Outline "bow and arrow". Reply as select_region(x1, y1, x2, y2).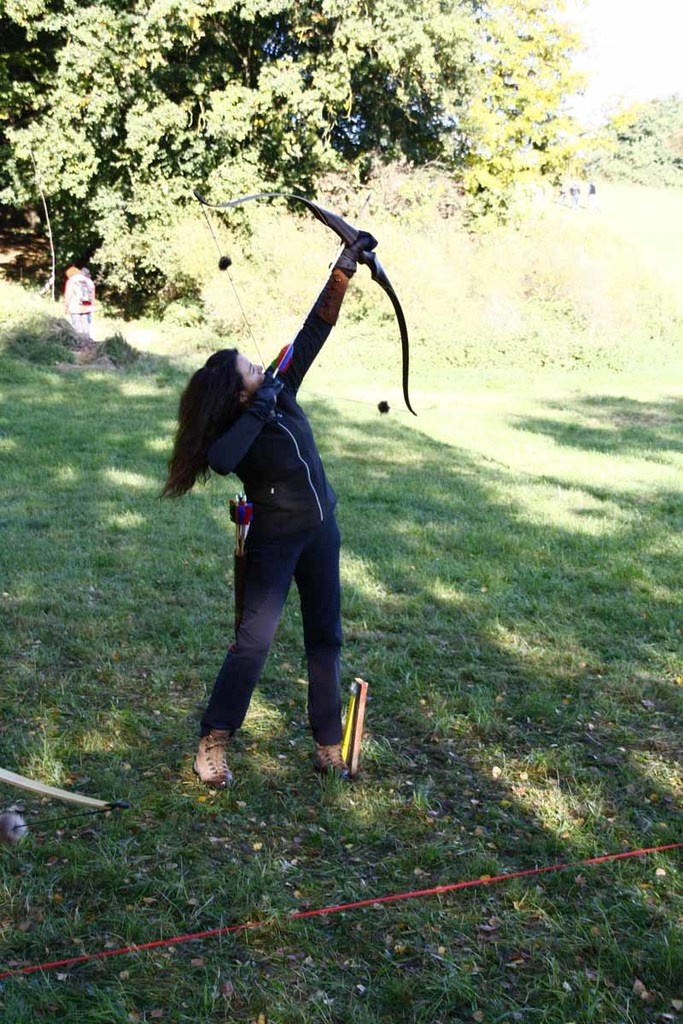
select_region(0, 766, 121, 844).
